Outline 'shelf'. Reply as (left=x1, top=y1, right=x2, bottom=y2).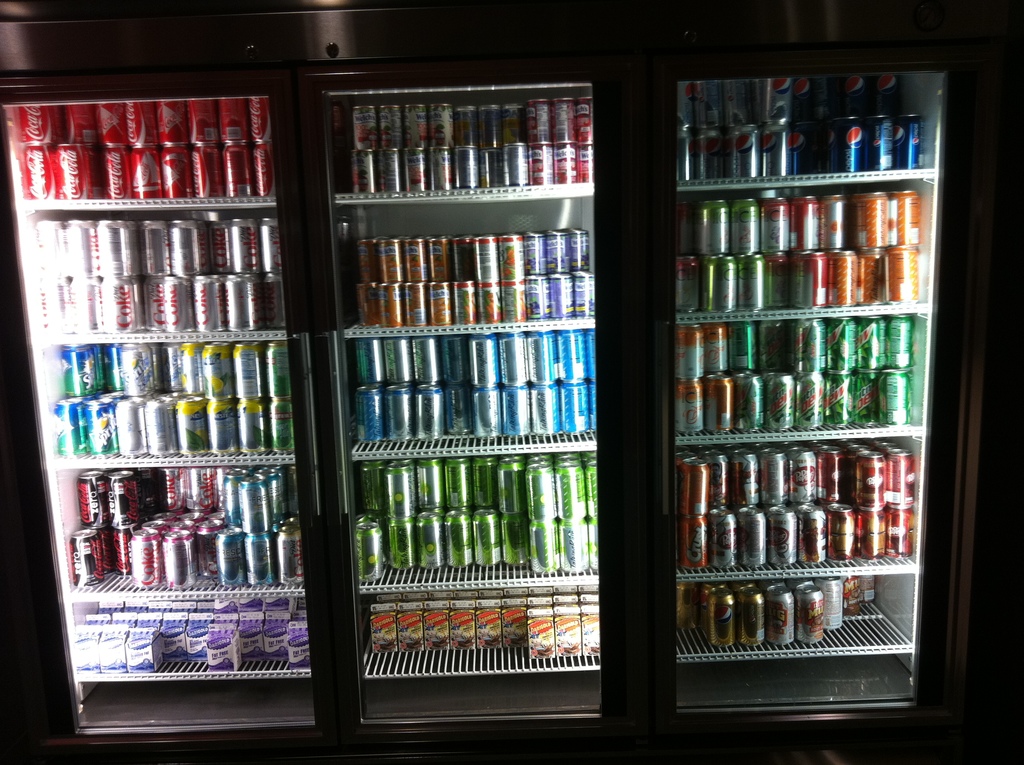
(left=43, top=339, right=303, bottom=472).
